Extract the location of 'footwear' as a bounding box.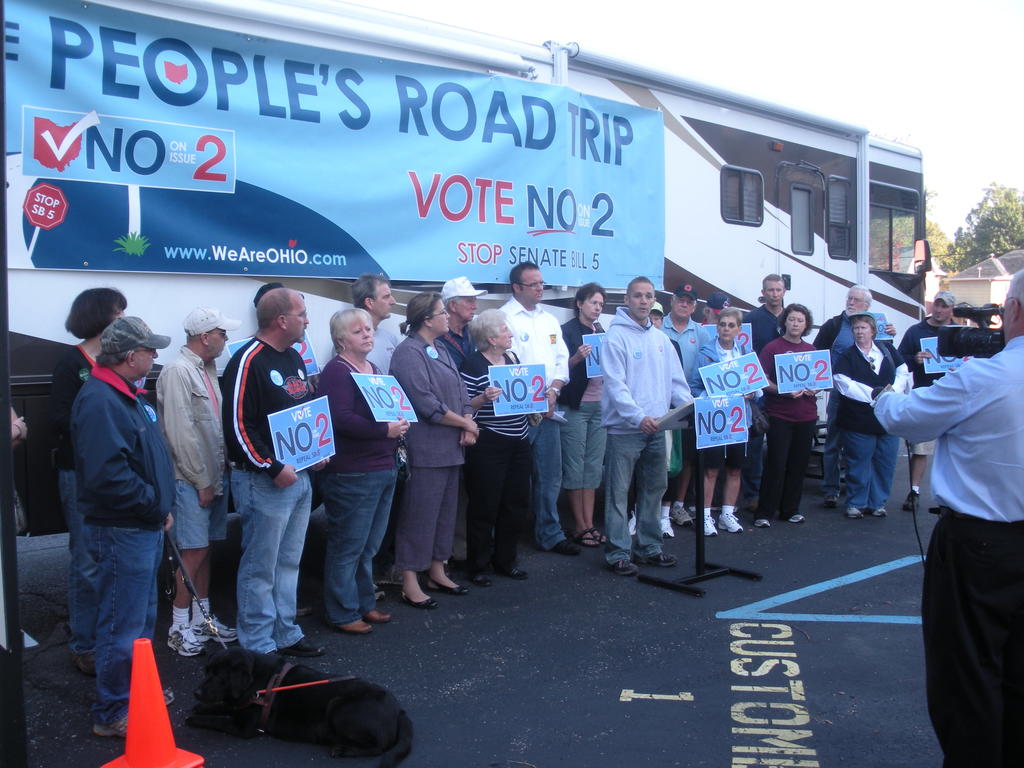
locate(189, 613, 237, 641).
